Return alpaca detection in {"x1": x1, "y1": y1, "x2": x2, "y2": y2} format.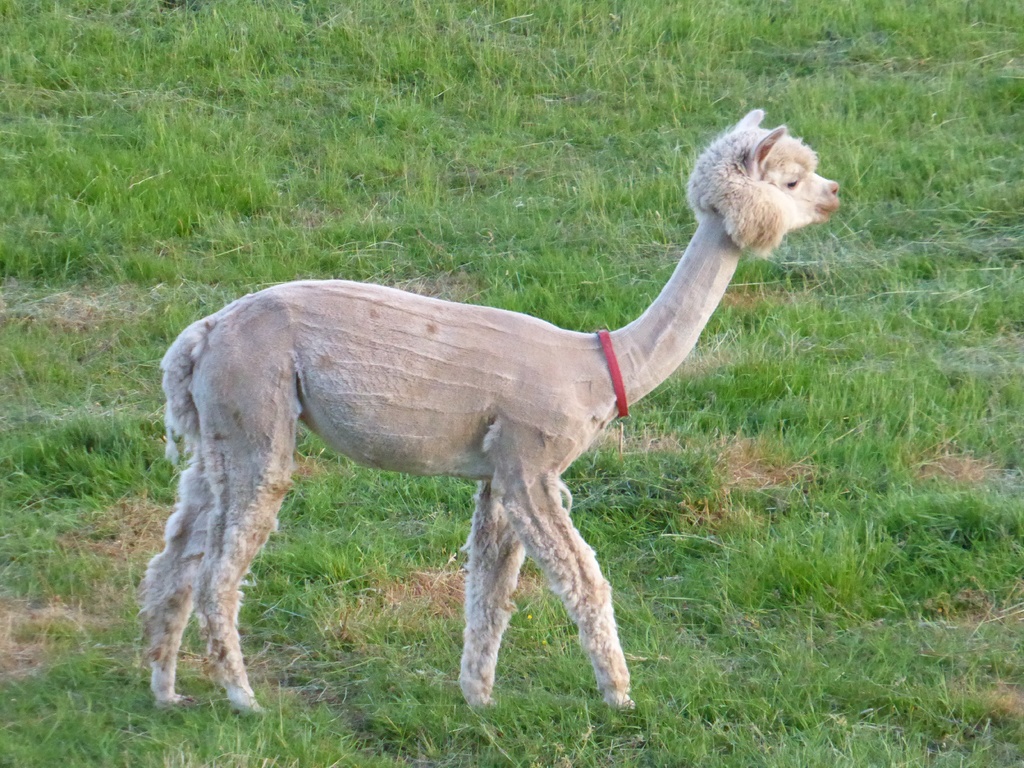
{"x1": 136, "y1": 104, "x2": 842, "y2": 716}.
